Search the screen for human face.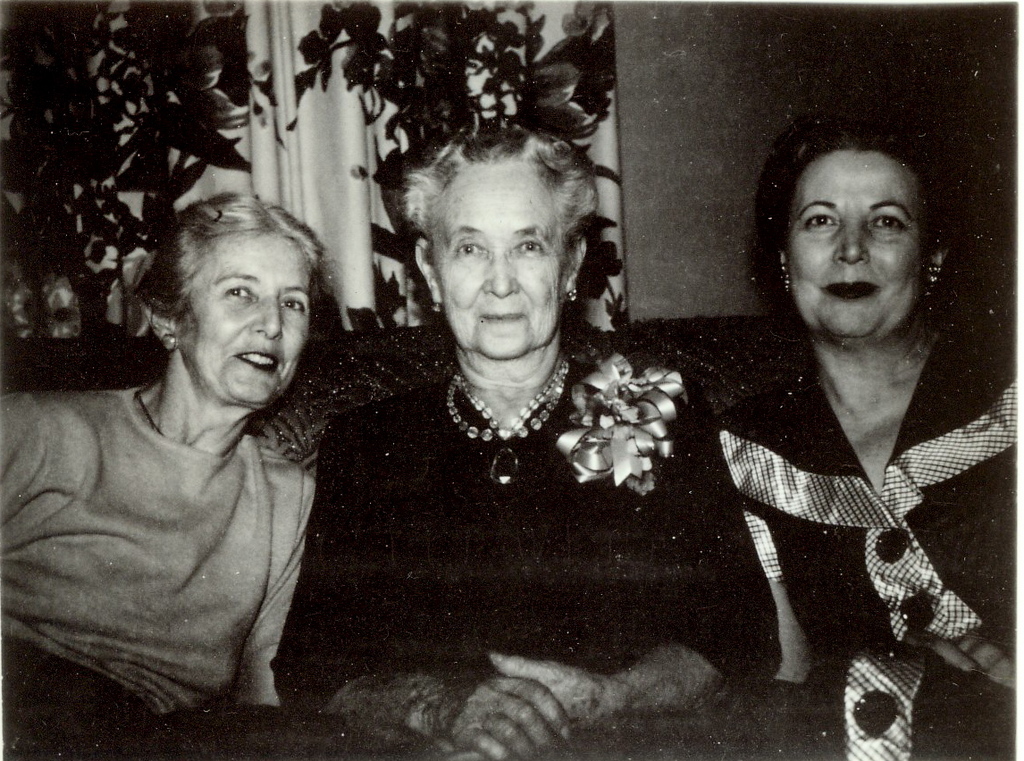
Found at x1=439 y1=171 x2=564 y2=359.
